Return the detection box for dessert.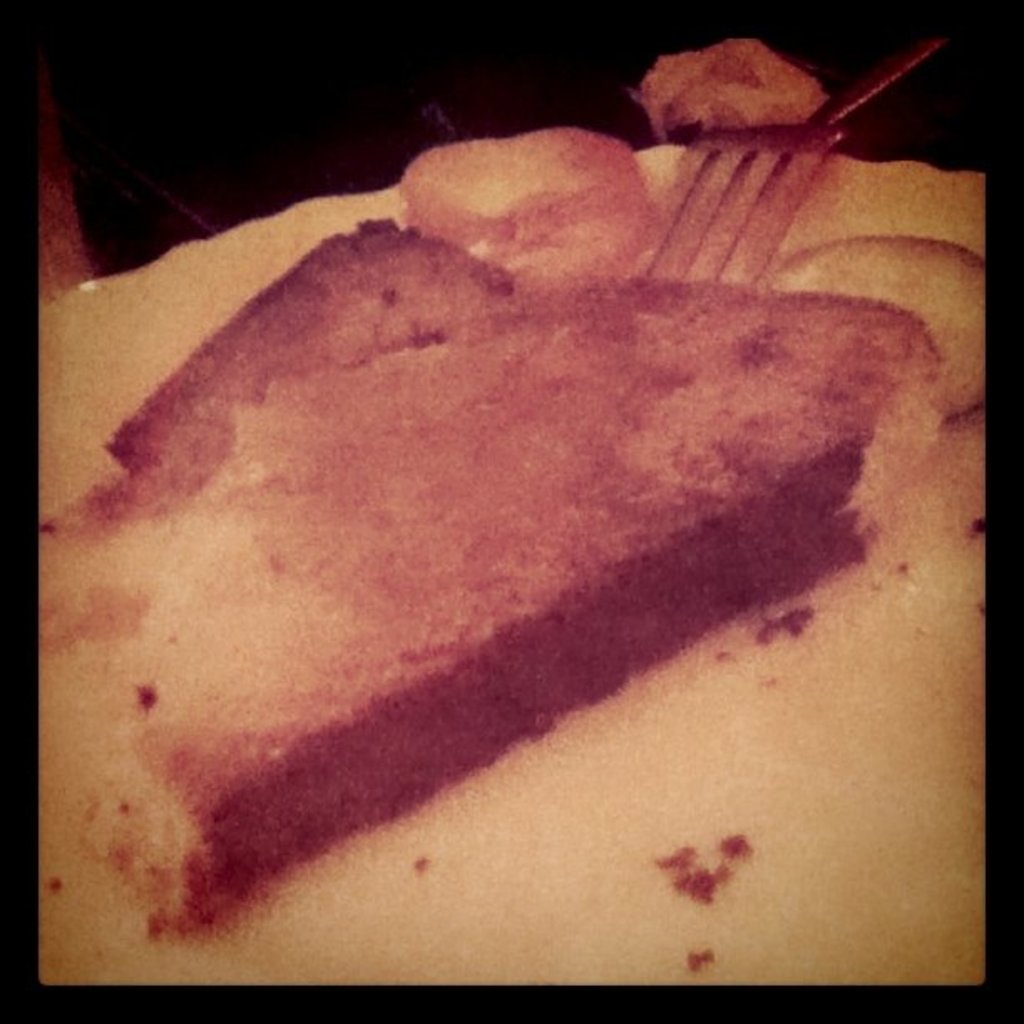
(left=42, top=219, right=930, bottom=930).
